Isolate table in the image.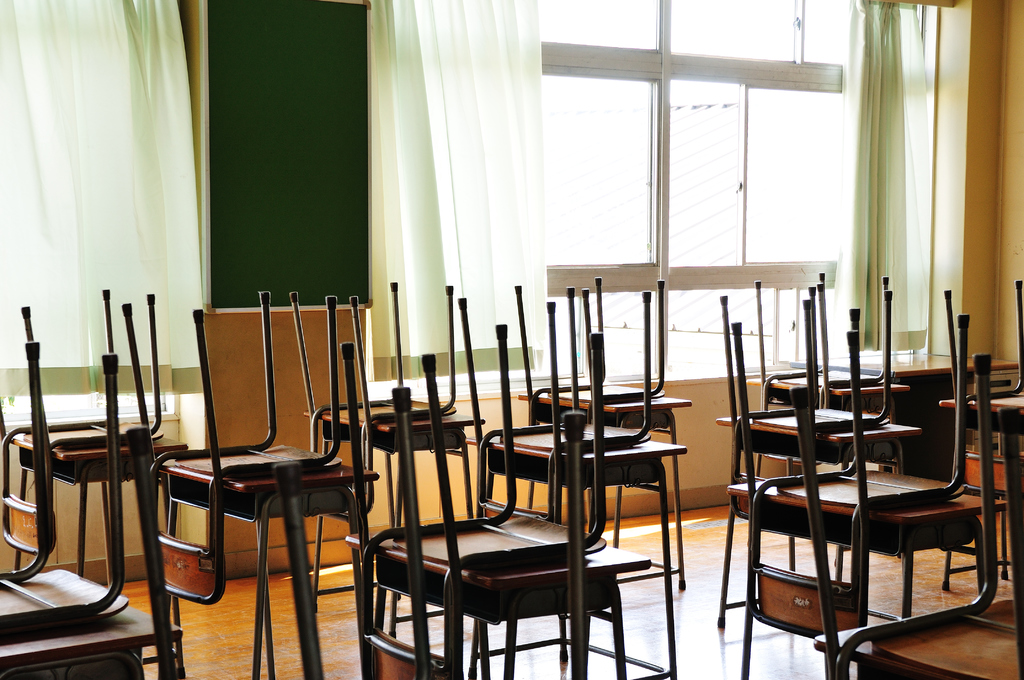
Isolated region: [147, 444, 384, 679].
